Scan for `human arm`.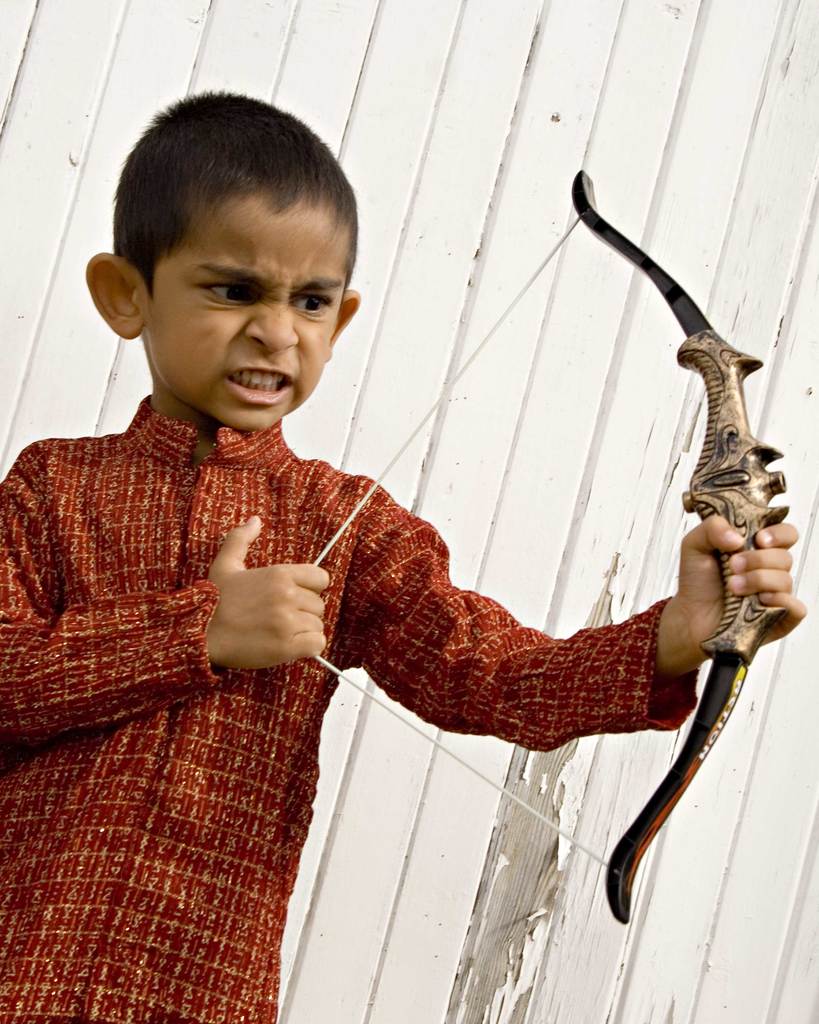
Scan result: <box>0,445,329,743</box>.
